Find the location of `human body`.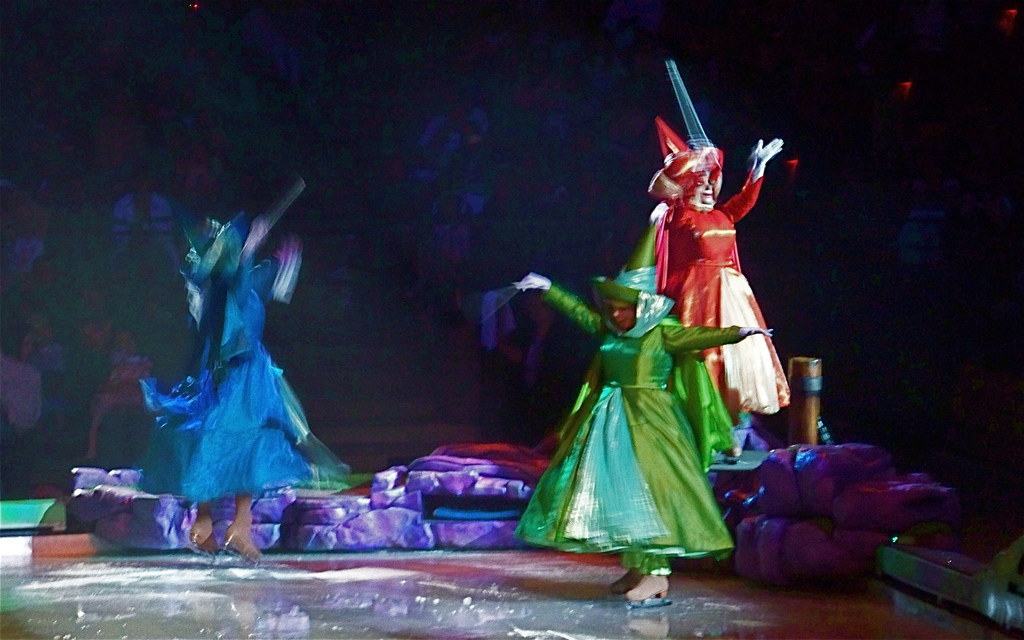
Location: <box>655,122,779,470</box>.
